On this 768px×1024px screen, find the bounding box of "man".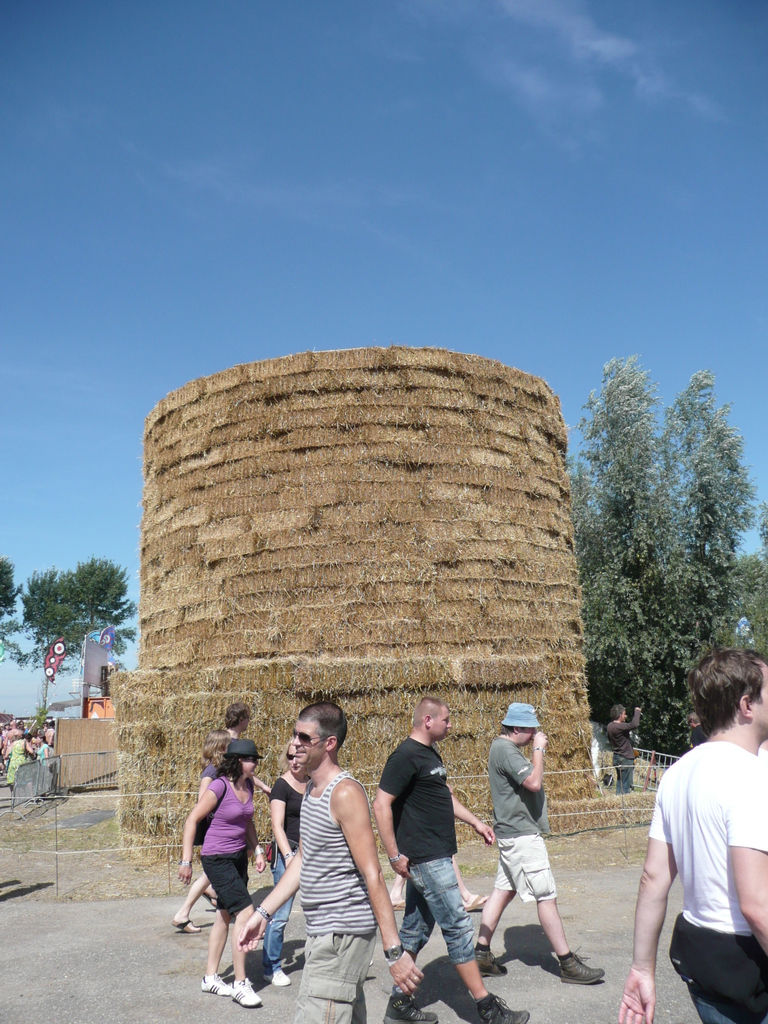
Bounding box: <region>370, 694, 531, 1023</region>.
